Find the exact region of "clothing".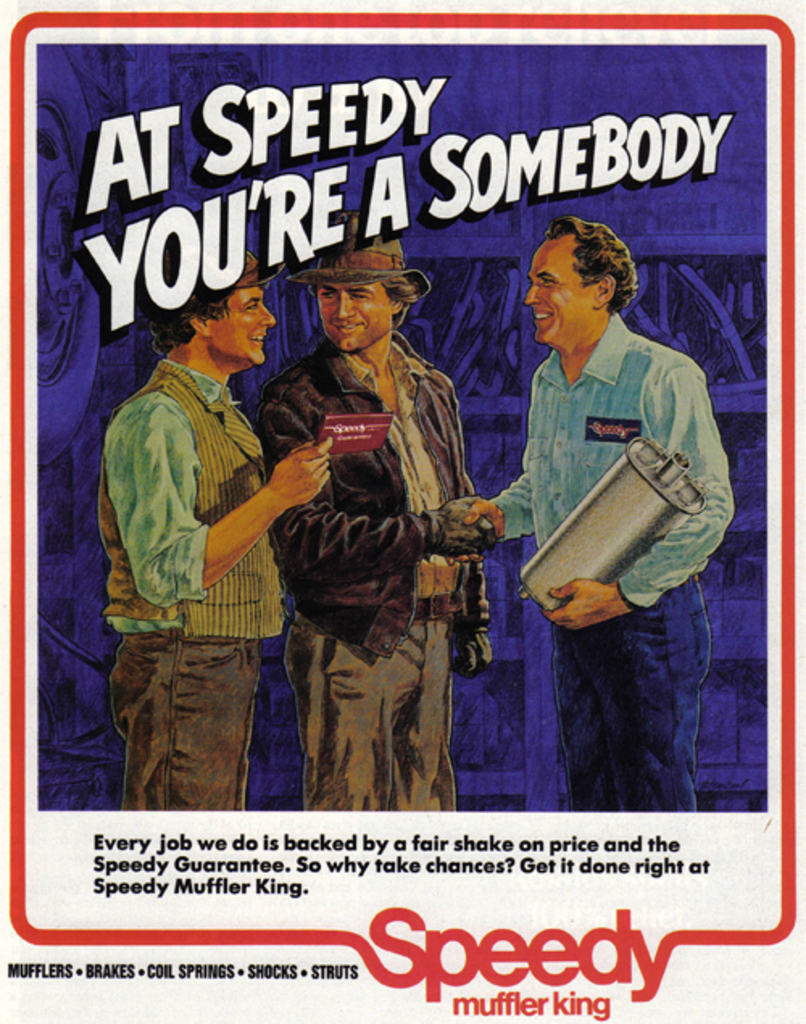
Exact region: crop(492, 232, 742, 818).
